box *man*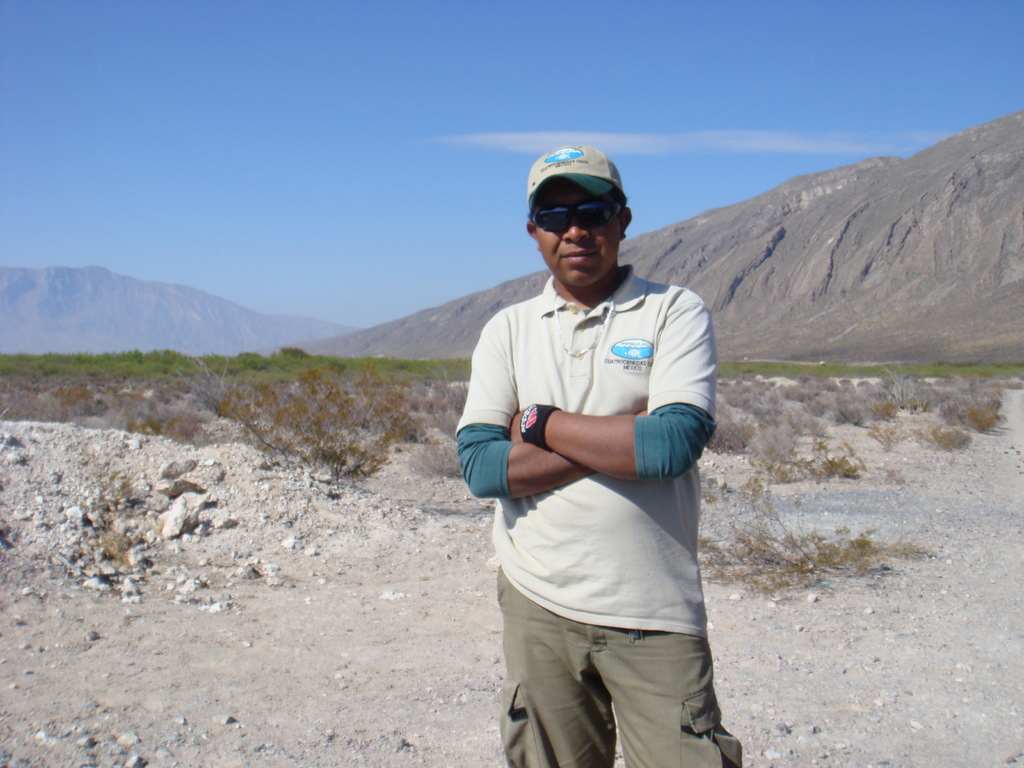
456/139/747/767
